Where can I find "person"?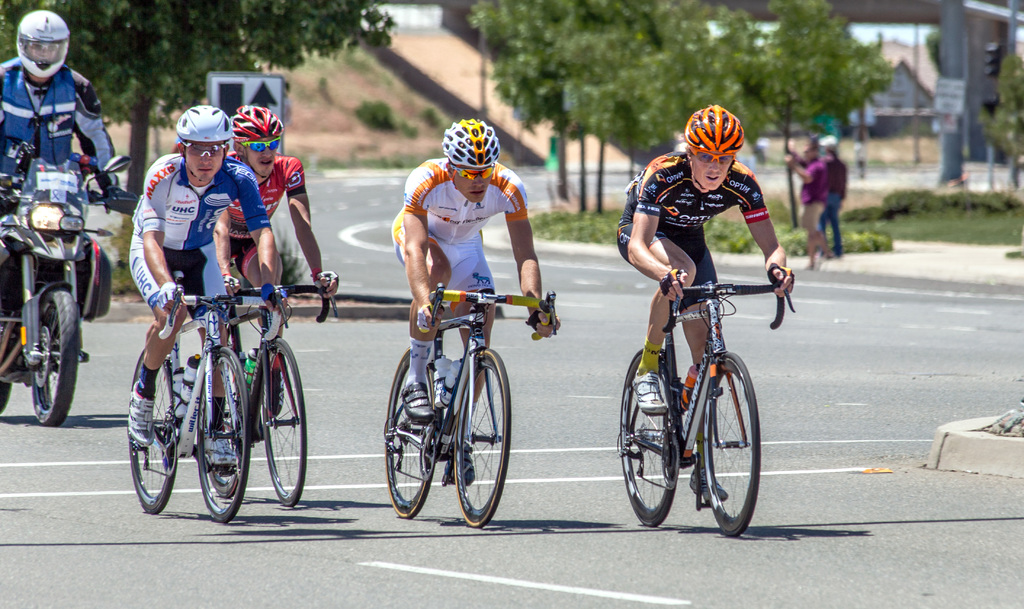
You can find it at box=[824, 136, 852, 256].
